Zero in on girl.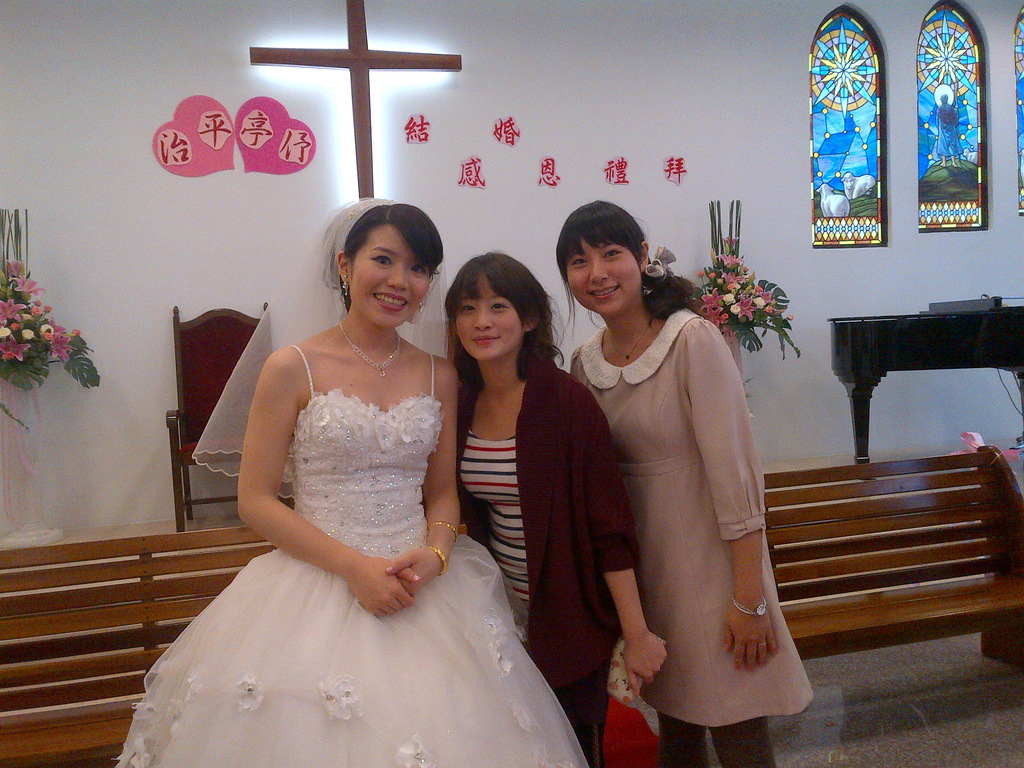
Zeroed in: region(444, 248, 670, 767).
